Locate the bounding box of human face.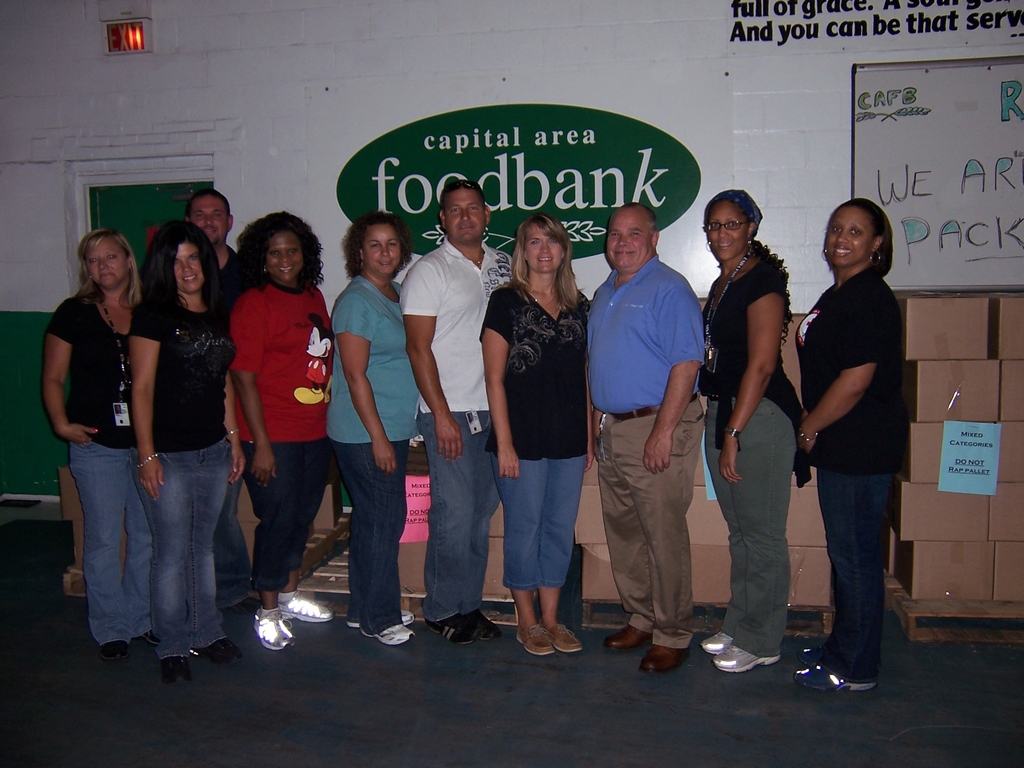
Bounding box: rect(262, 228, 301, 284).
